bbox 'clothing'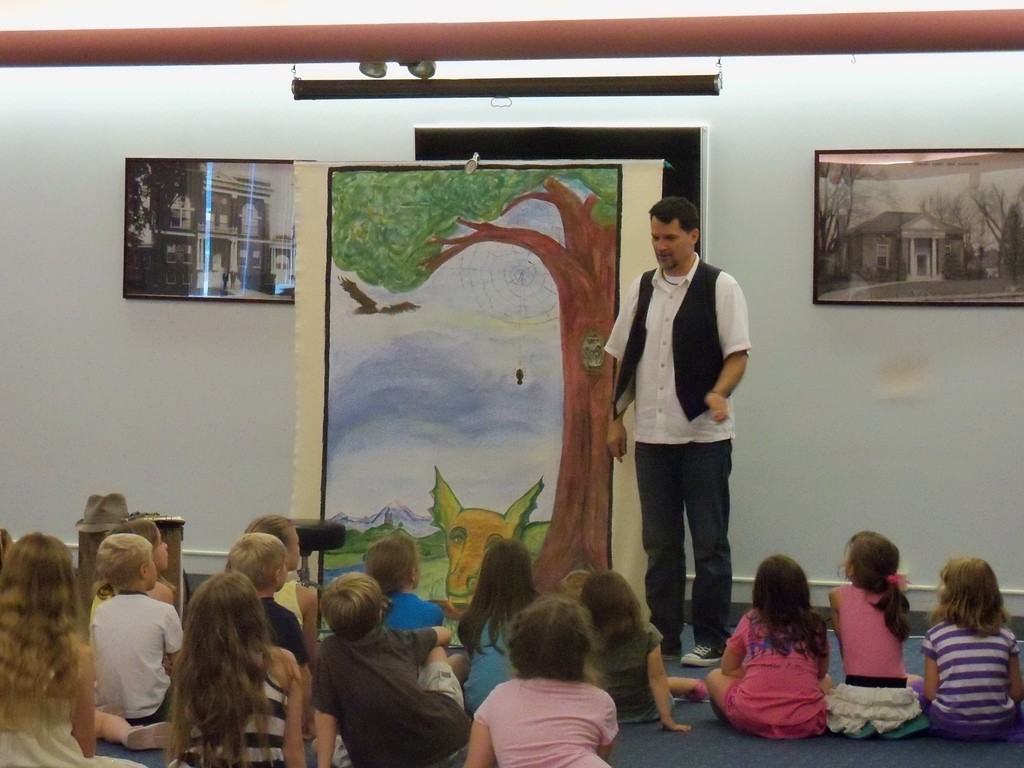
479/677/609/767
